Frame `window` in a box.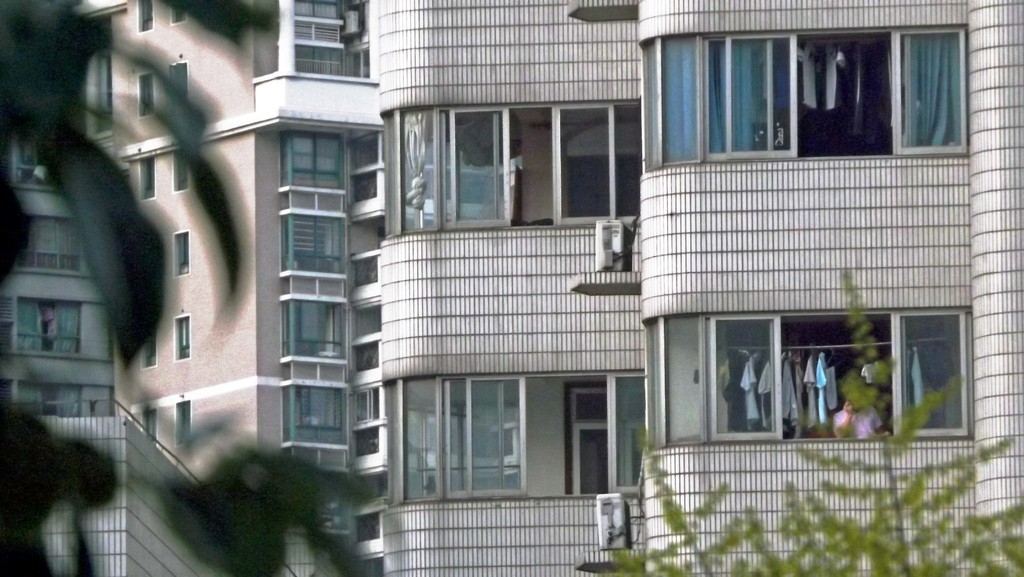
rect(164, 67, 189, 103).
